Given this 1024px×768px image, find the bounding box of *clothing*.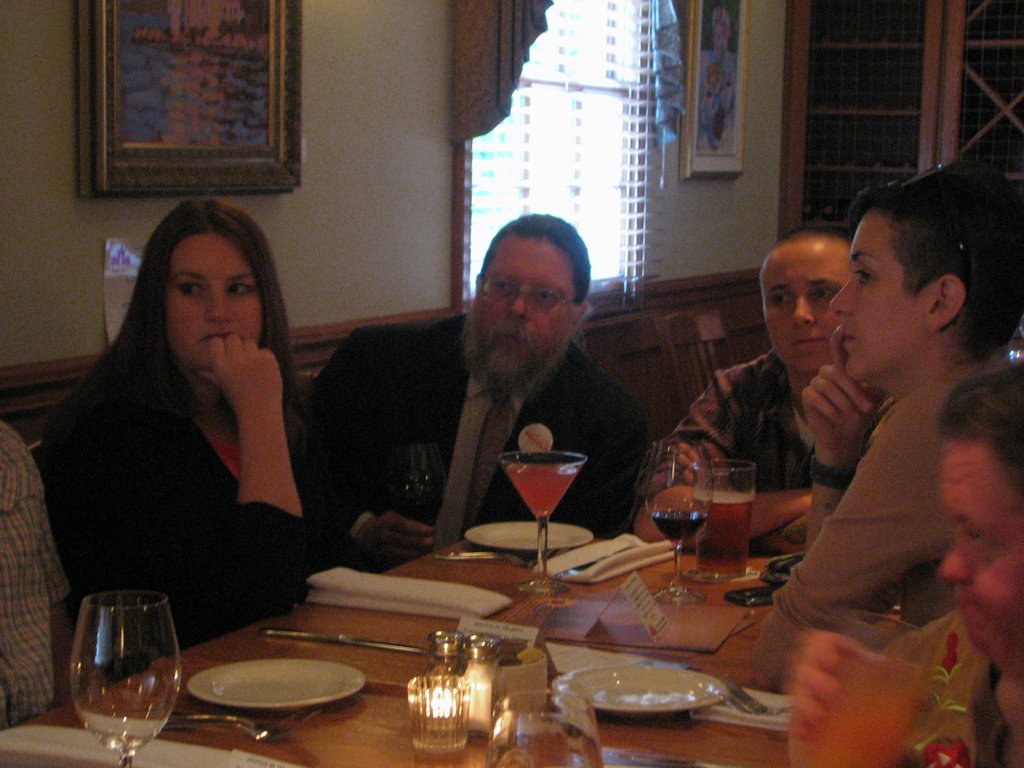
47/275/348/650.
